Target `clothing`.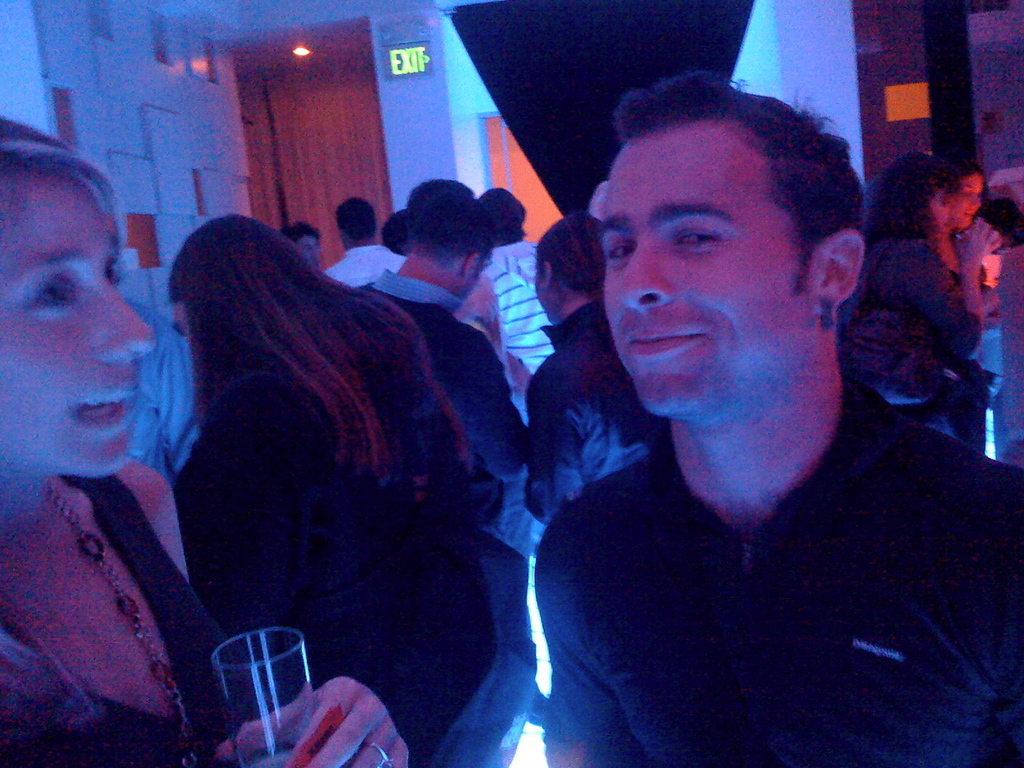
Target region: (836, 228, 976, 440).
